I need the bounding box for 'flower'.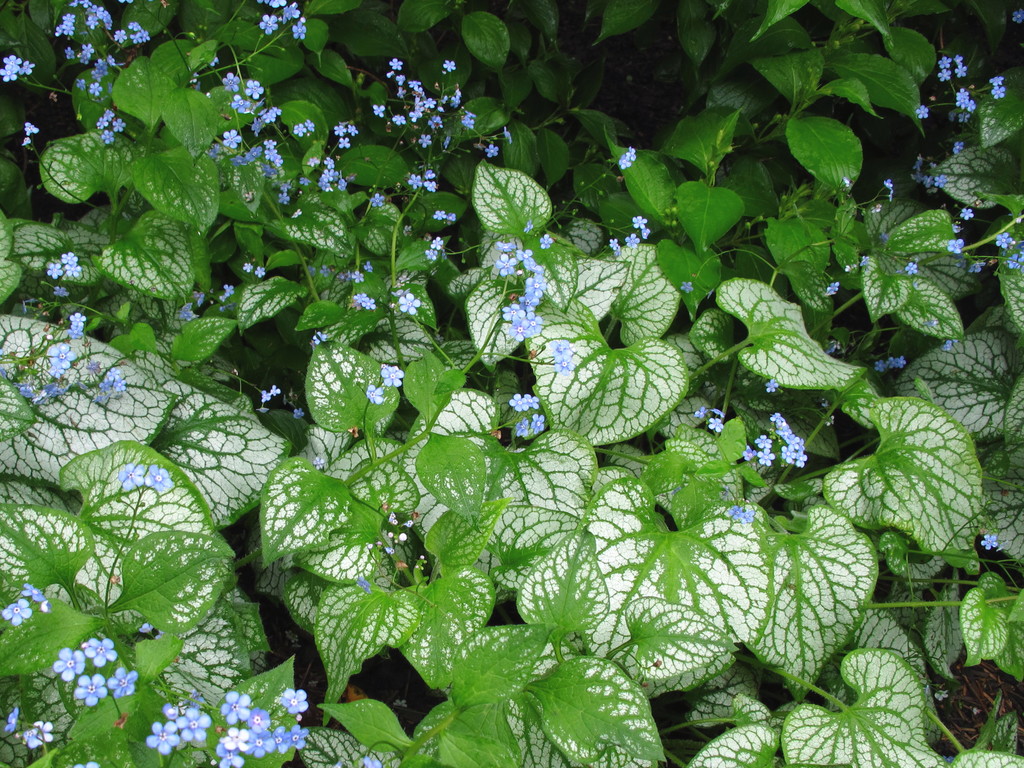
Here it is: bbox=[870, 203, 881, 217].
